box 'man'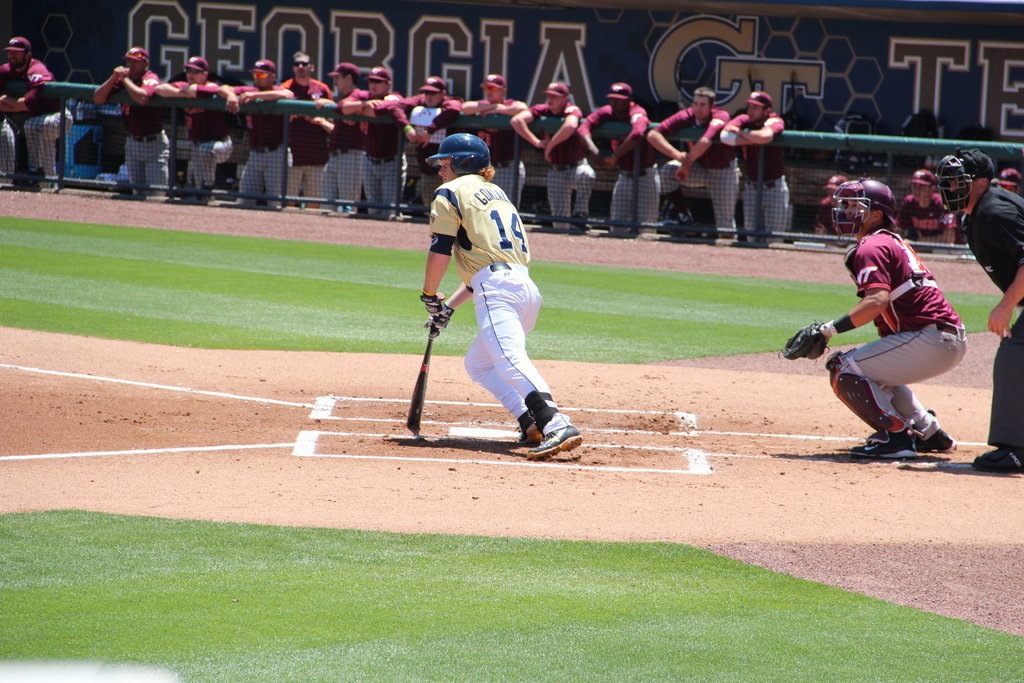
BBox(646, 86, 735, 236)
